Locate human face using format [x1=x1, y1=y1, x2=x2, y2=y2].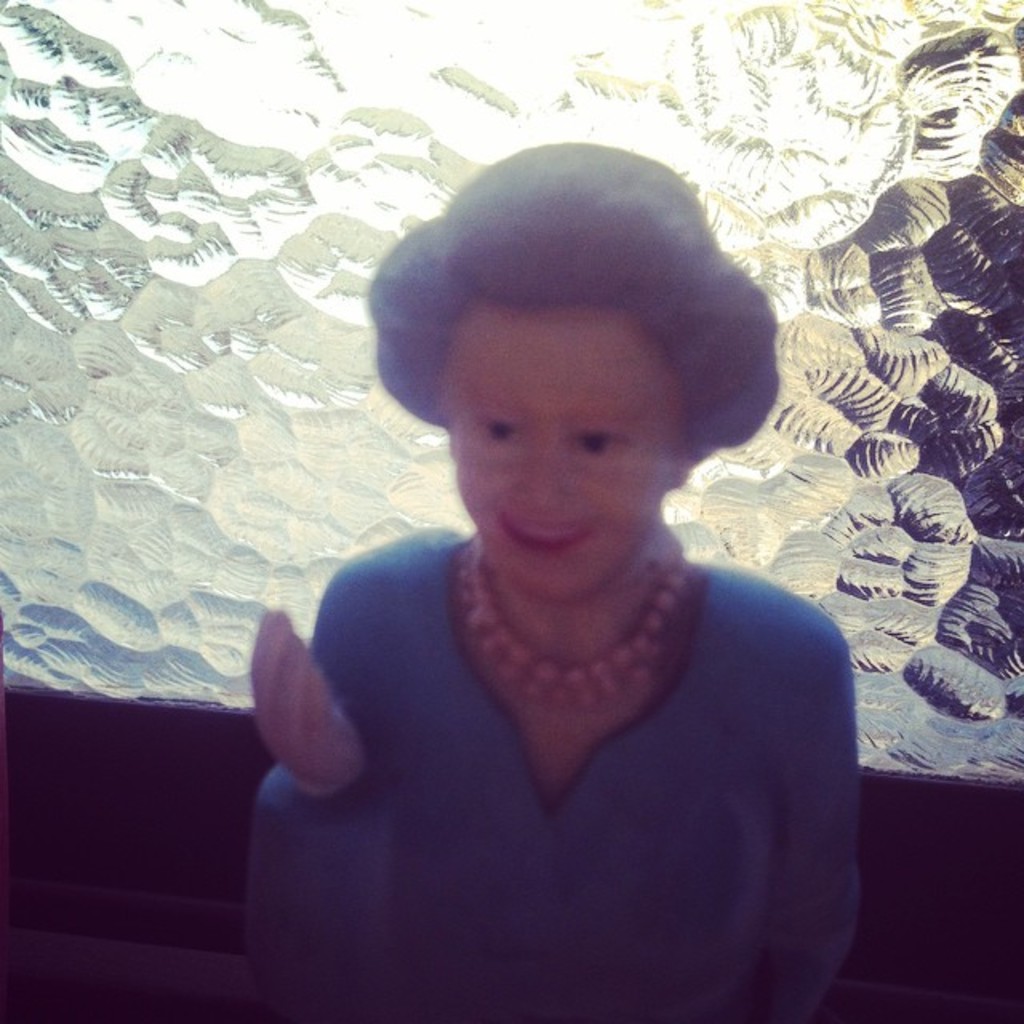
[x1=450, y1=318, x2=674, y2=598].
